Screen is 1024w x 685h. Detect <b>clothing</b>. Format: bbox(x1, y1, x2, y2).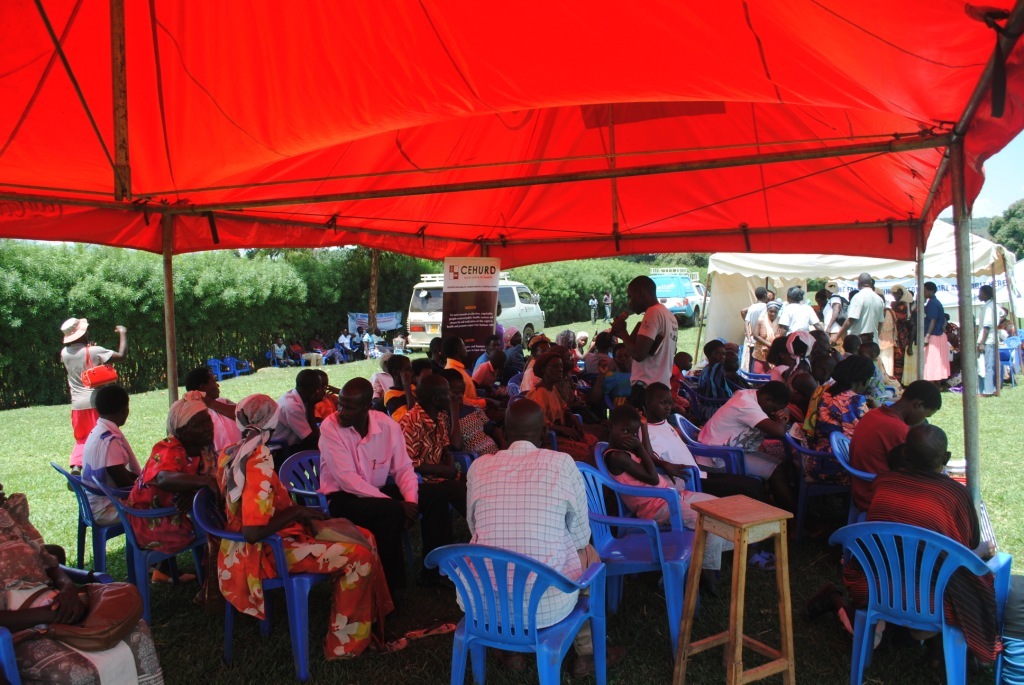
bbox(813, 386, 881, 449).
